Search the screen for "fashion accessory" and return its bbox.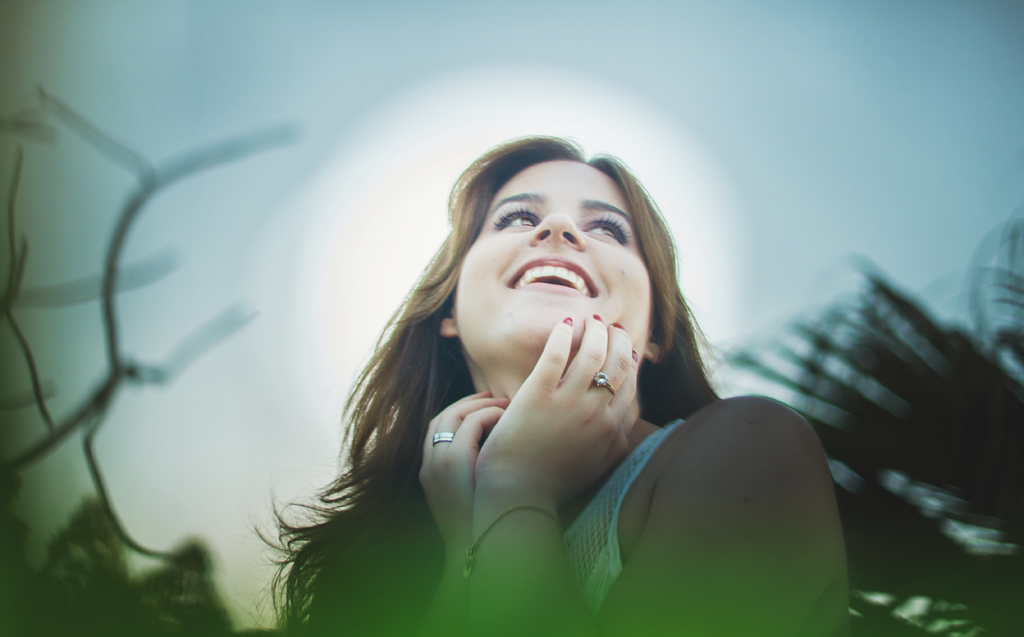
Found: bbox(593, 370, 615, 399).
